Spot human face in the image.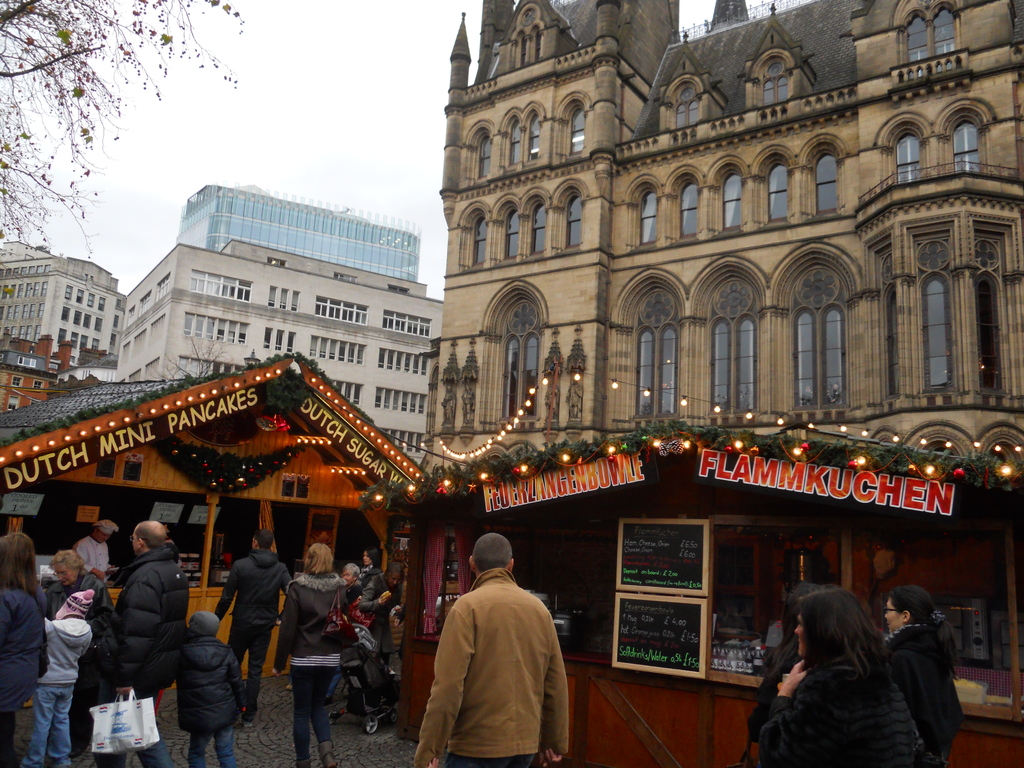
human face found at bbox=[95, 529, 109, 544].
